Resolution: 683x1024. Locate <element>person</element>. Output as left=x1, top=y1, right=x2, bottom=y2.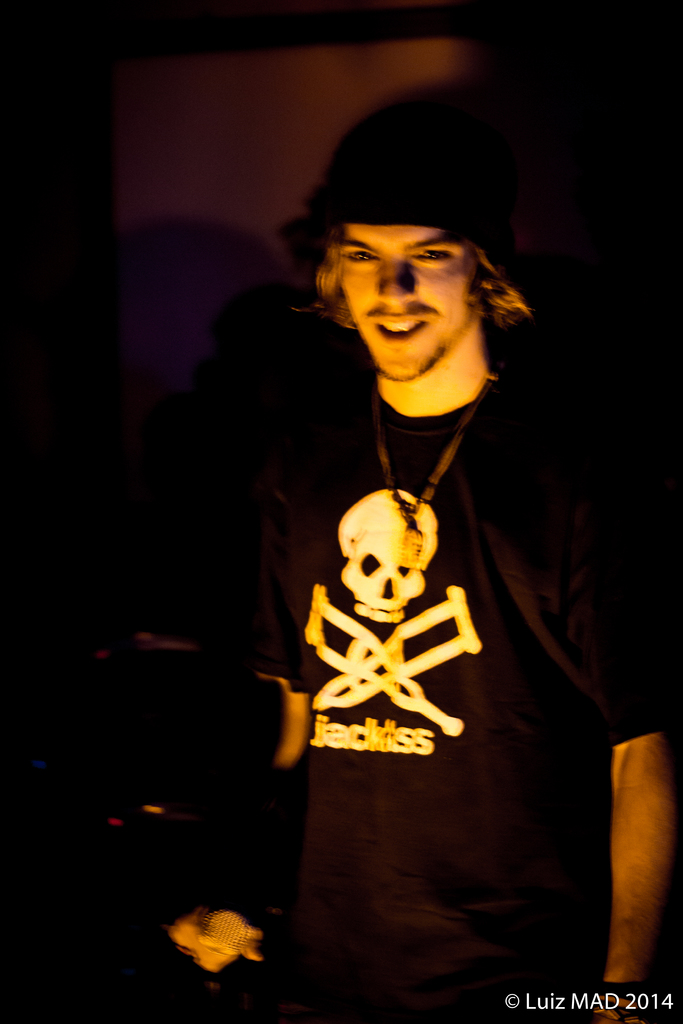
left=232, top=89, right=682, bottom=1023.
